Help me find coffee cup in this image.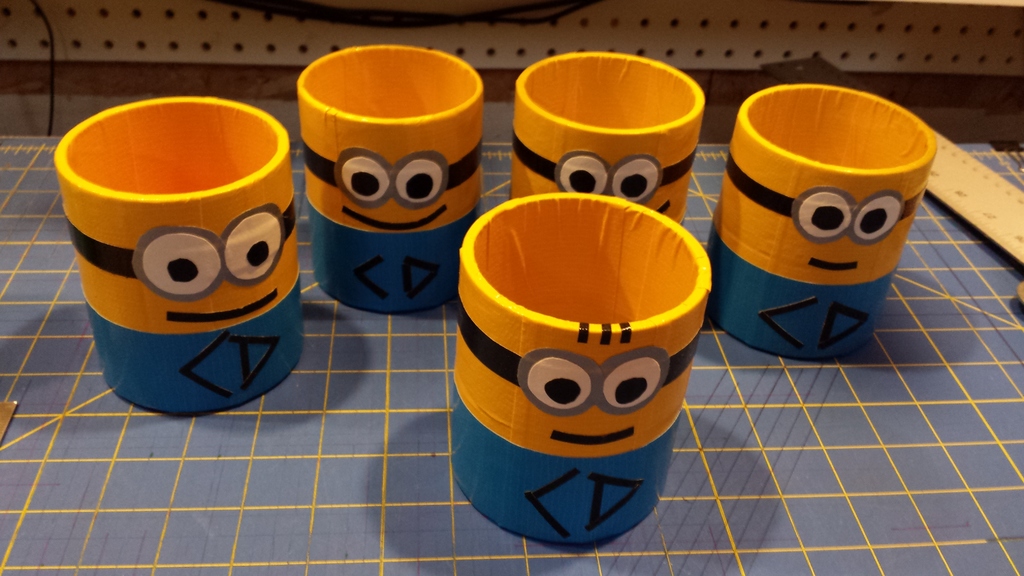
Found it: bbox(712, 83, 931, 360).
